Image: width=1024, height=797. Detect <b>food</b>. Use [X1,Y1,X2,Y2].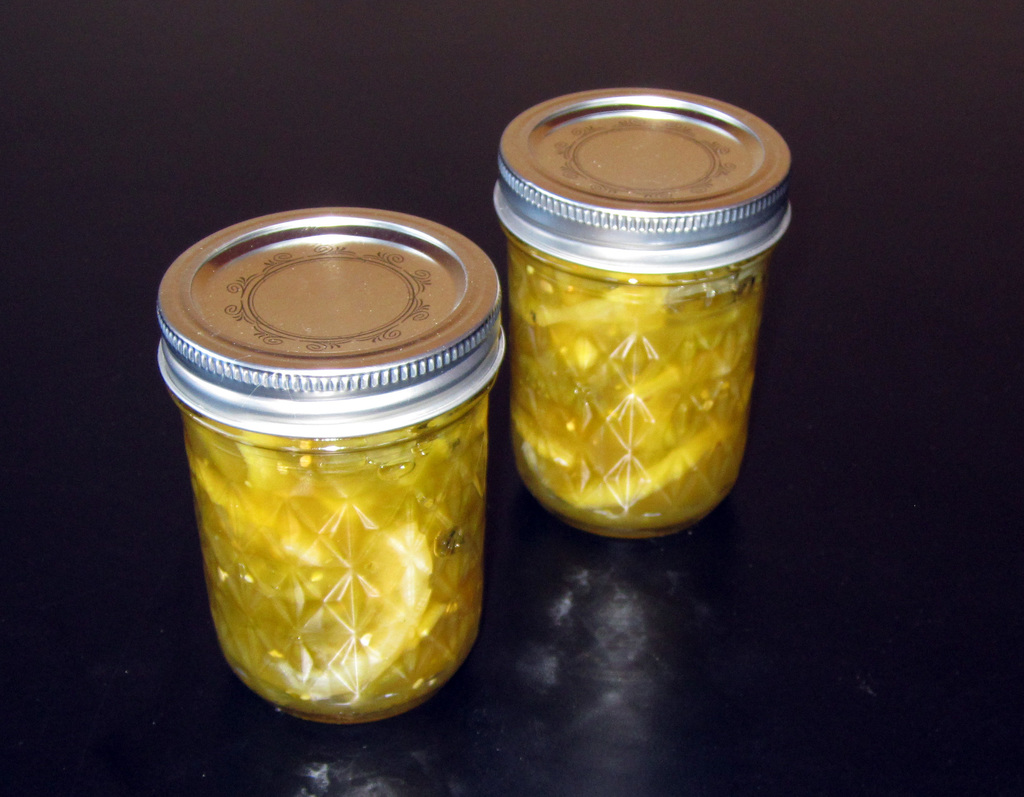
[507,113,769,528].
